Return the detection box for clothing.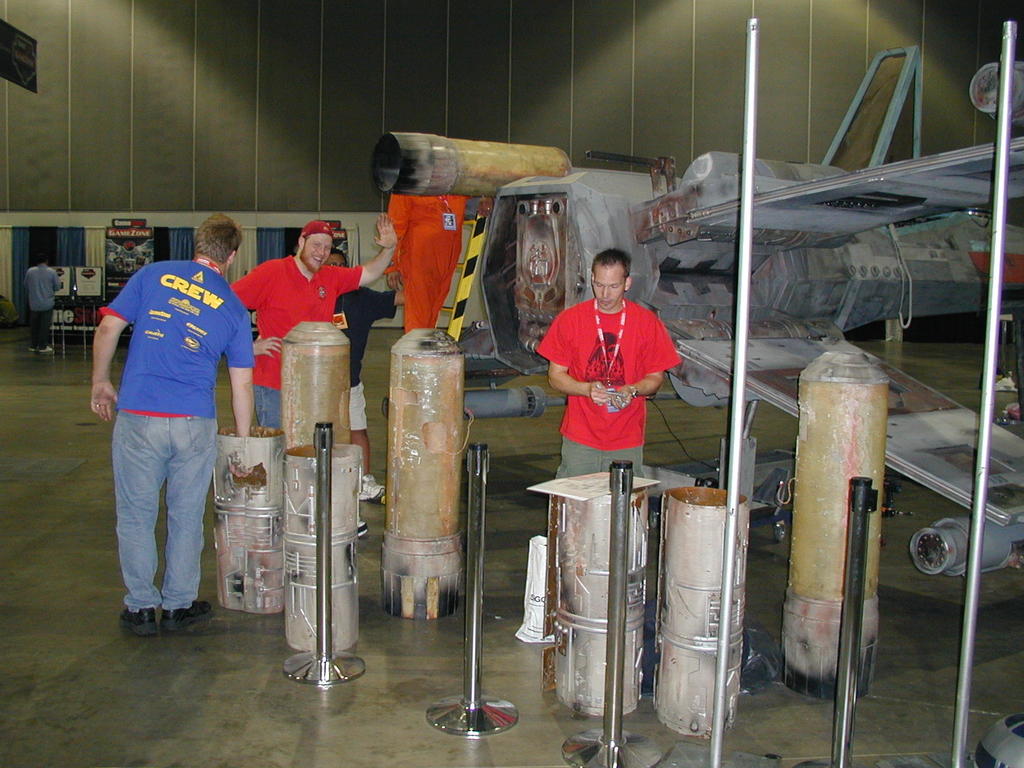
[227, 256, 359, 429].
